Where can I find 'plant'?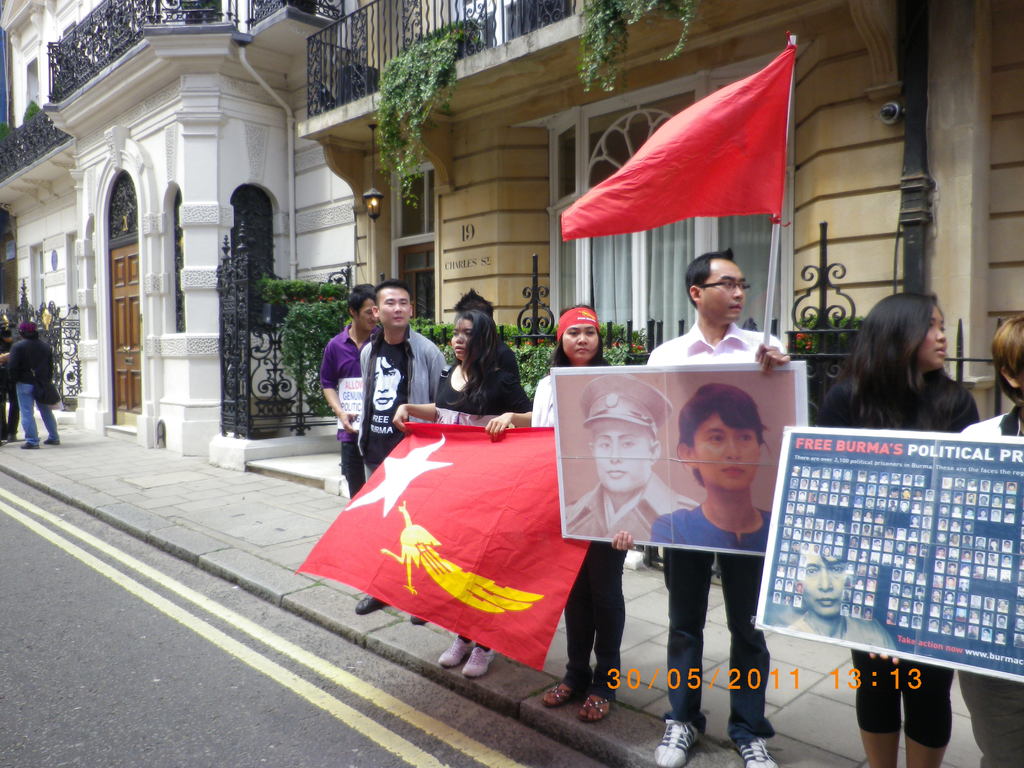
You can find it at box=[0, 119, 6, 145].
